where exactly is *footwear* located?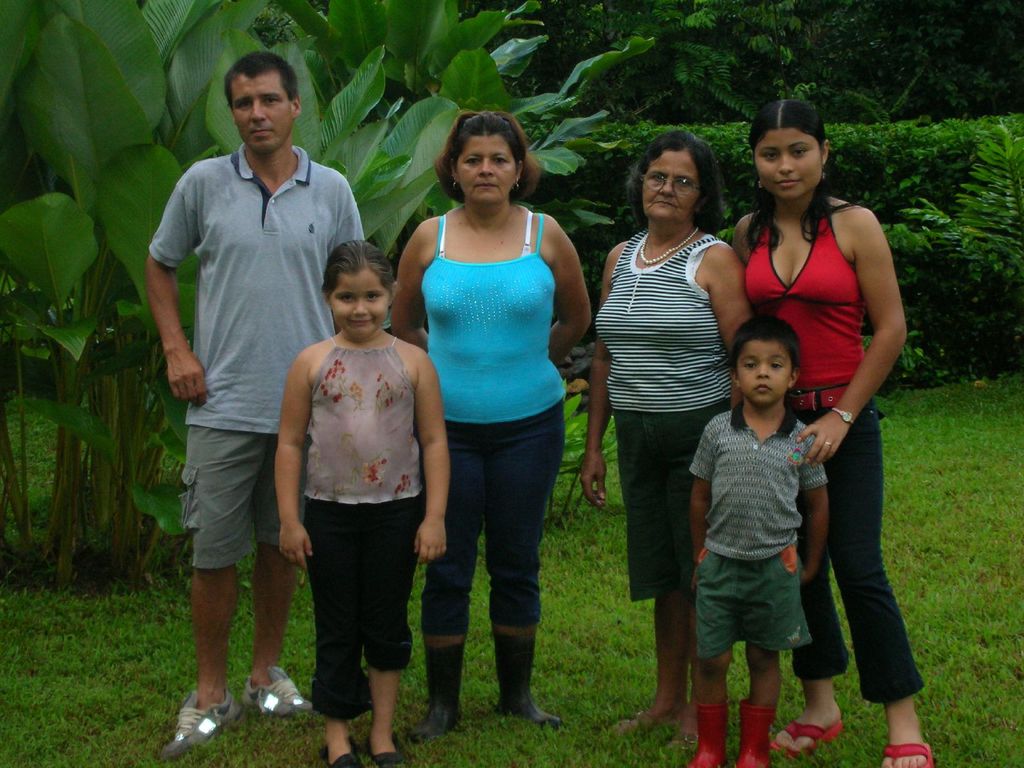
Its bounding box is [x1=404, y1=643, x2=463, y2=734].
